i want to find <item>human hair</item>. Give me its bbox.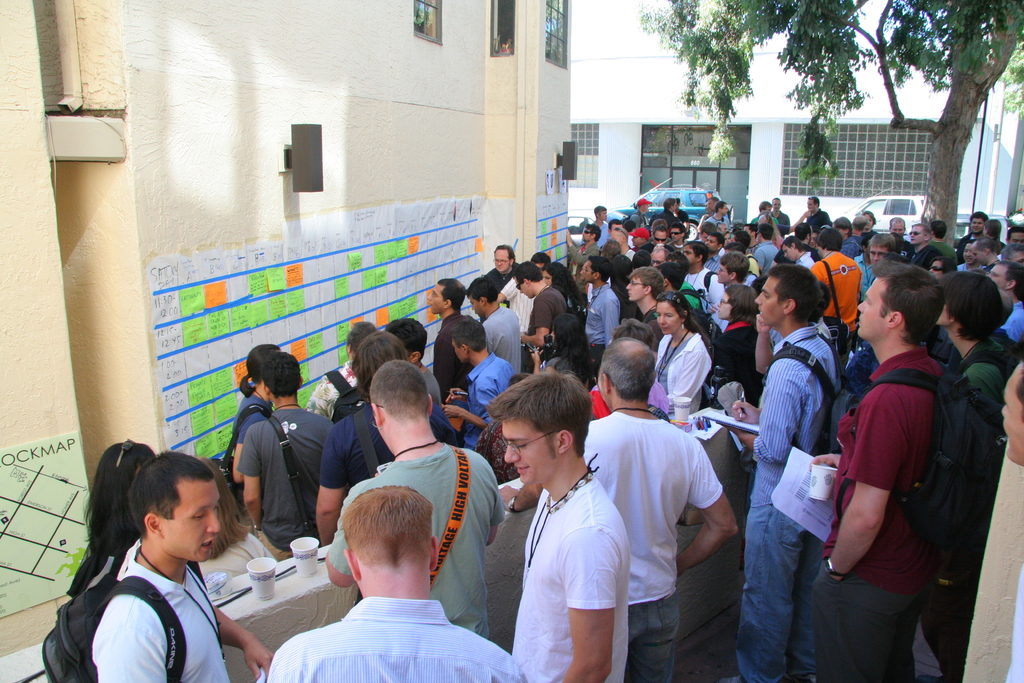
select_region(627, 220, 639, 233).
